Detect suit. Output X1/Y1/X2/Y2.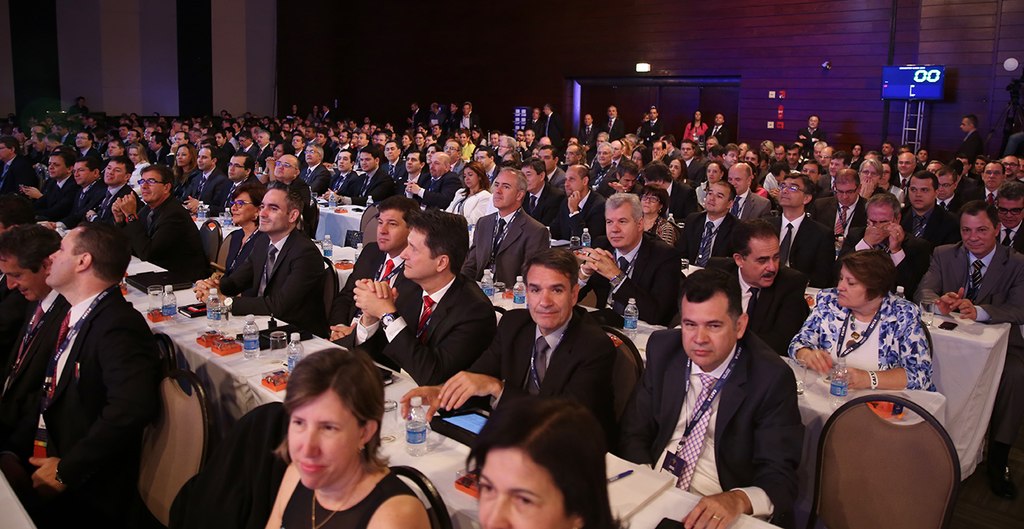
303/162/328/196.
